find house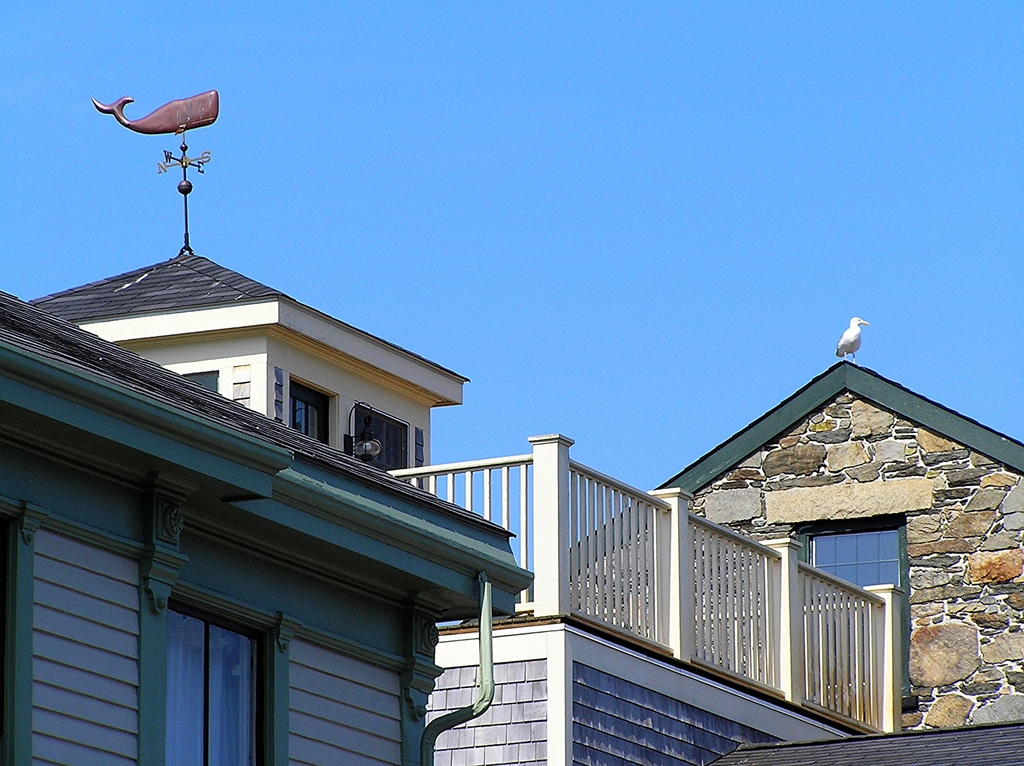
bbox=(566, 351, 1023, 743)
